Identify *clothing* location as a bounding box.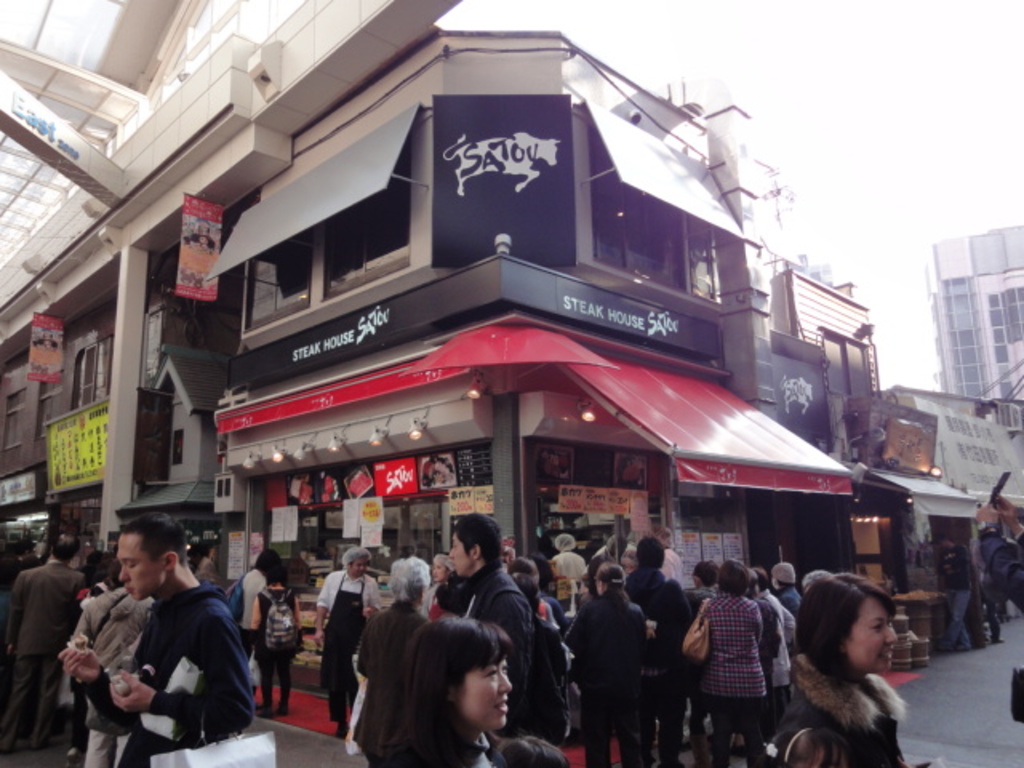
<bbox>237, 566, 267, 664</bbox>.
